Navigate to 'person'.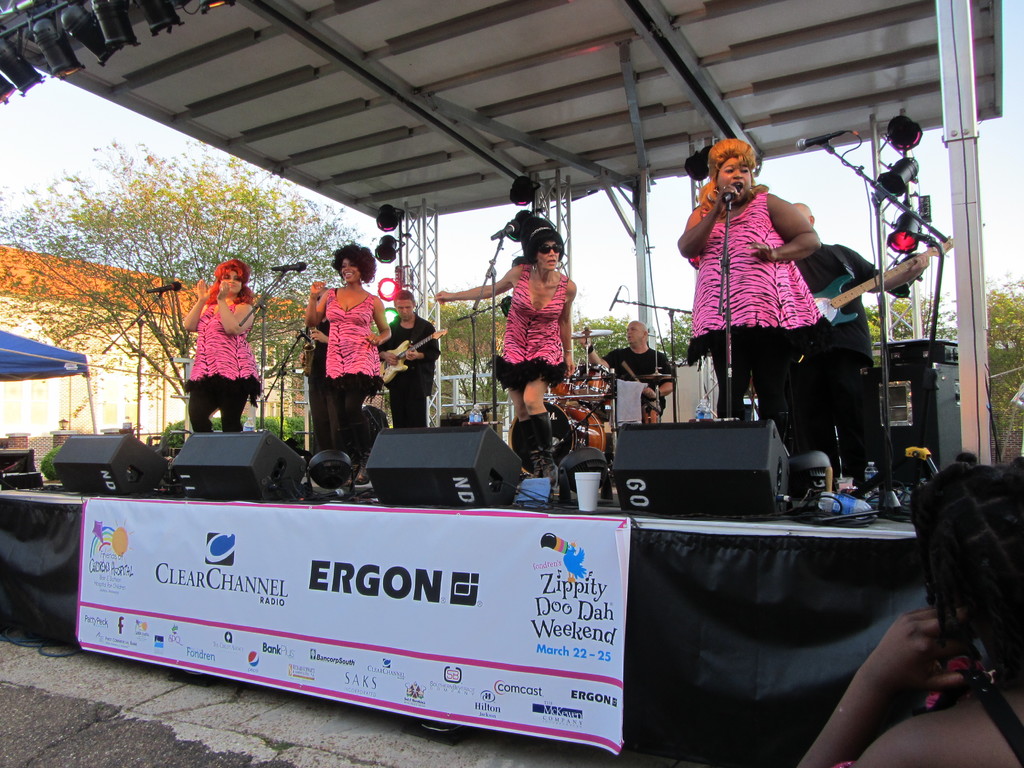
Navigation target: bbox(435, 227, 577, 492).
